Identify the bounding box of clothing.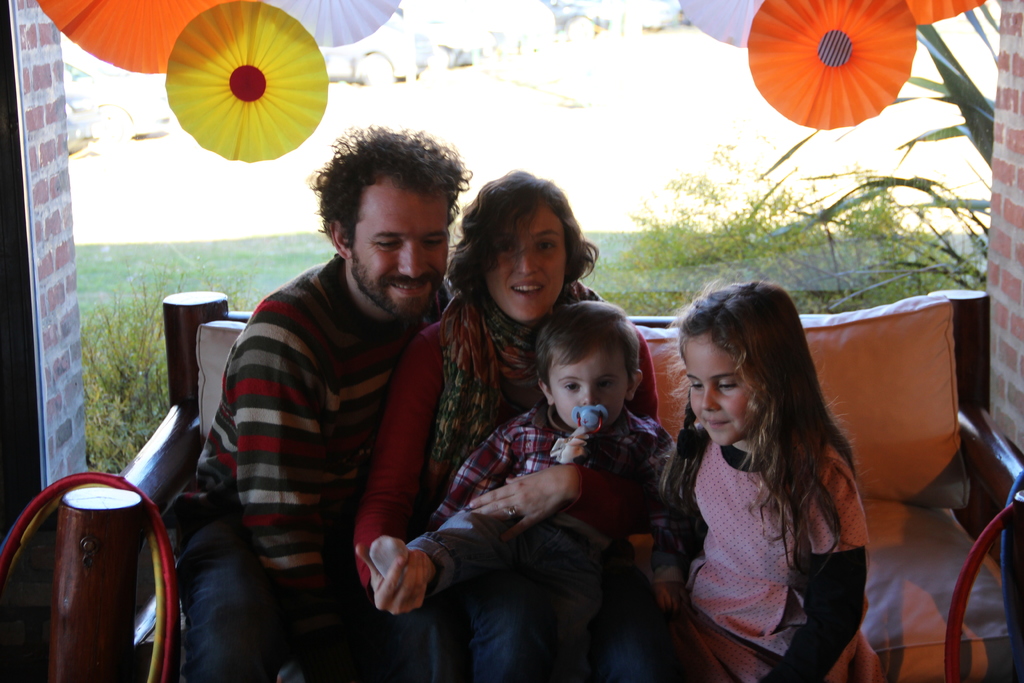
{"left": 429, "top": 402, "right": 684, "bottom": 582}.
